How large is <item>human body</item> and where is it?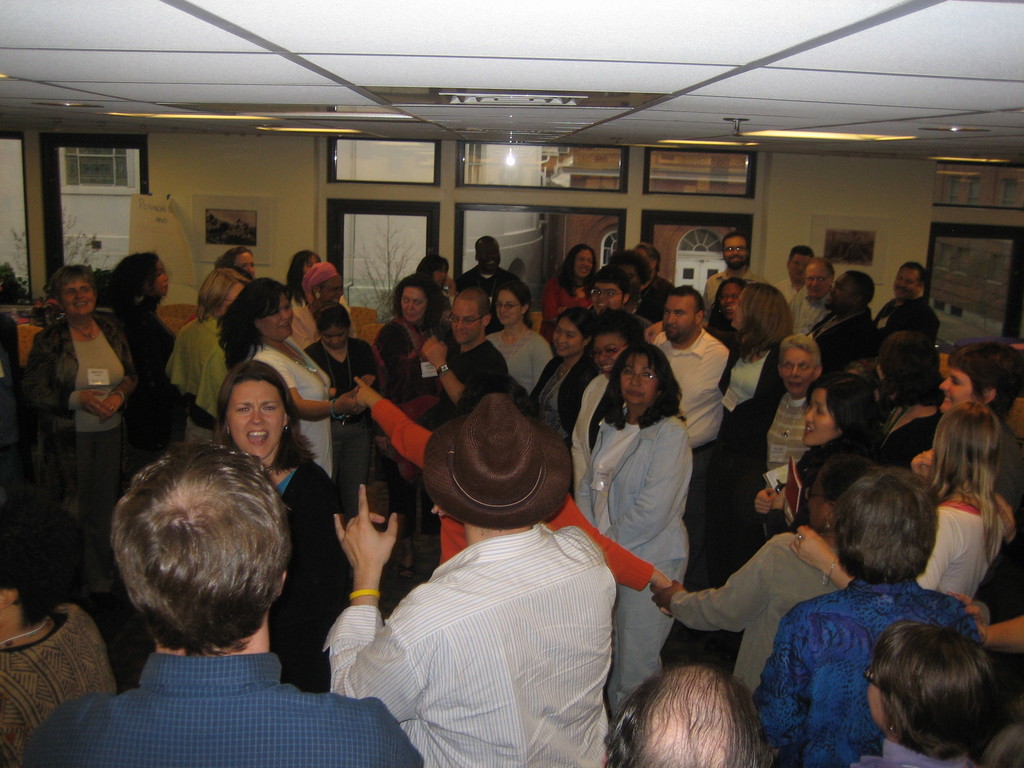
Bounding box: 703, 268, 761, 317.
